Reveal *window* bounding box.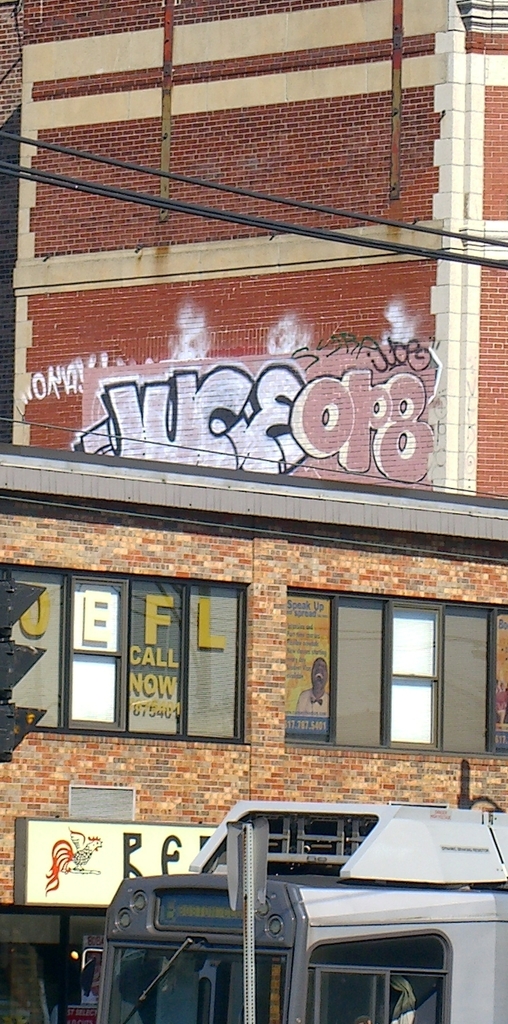
Revealed: pyautogui.locateOnScreen(288, 589, 507, 754).
